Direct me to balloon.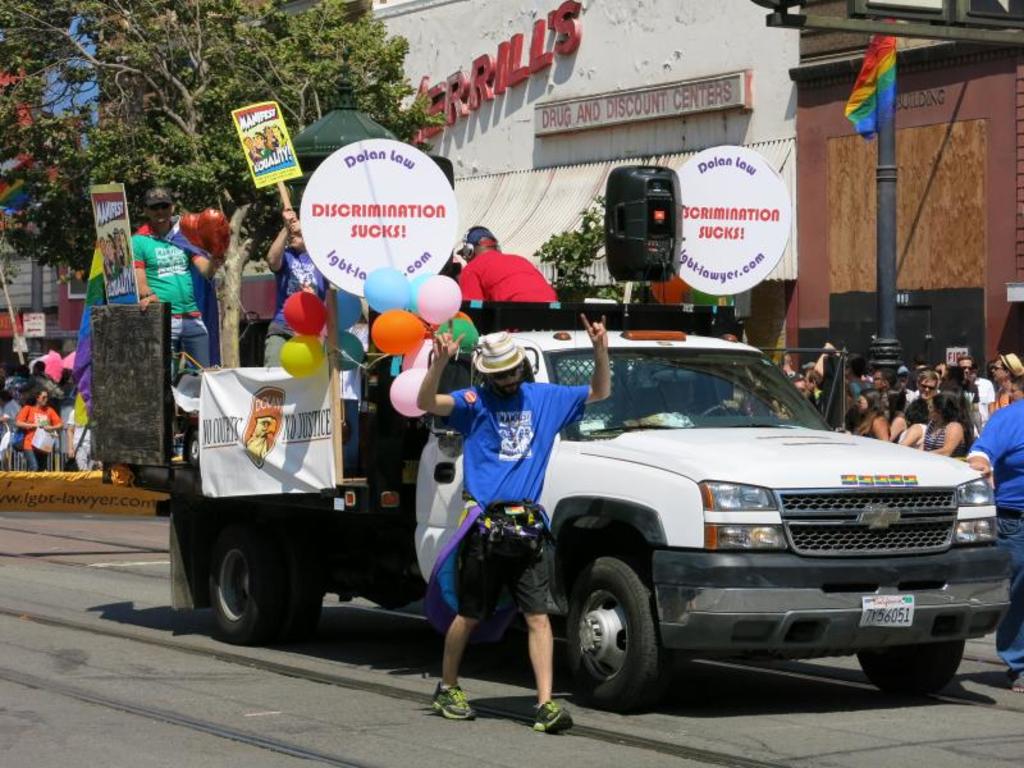
Direction: 335/326/366/371.
